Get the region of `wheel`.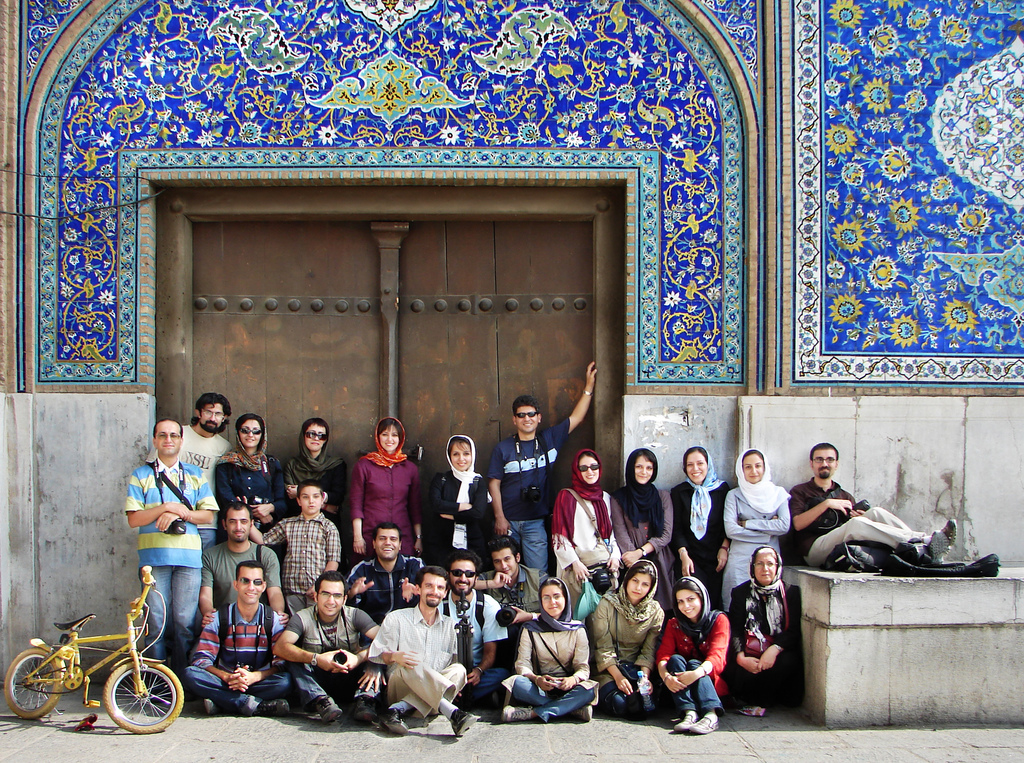
left=102, top=662, right=182, bottom=728.
